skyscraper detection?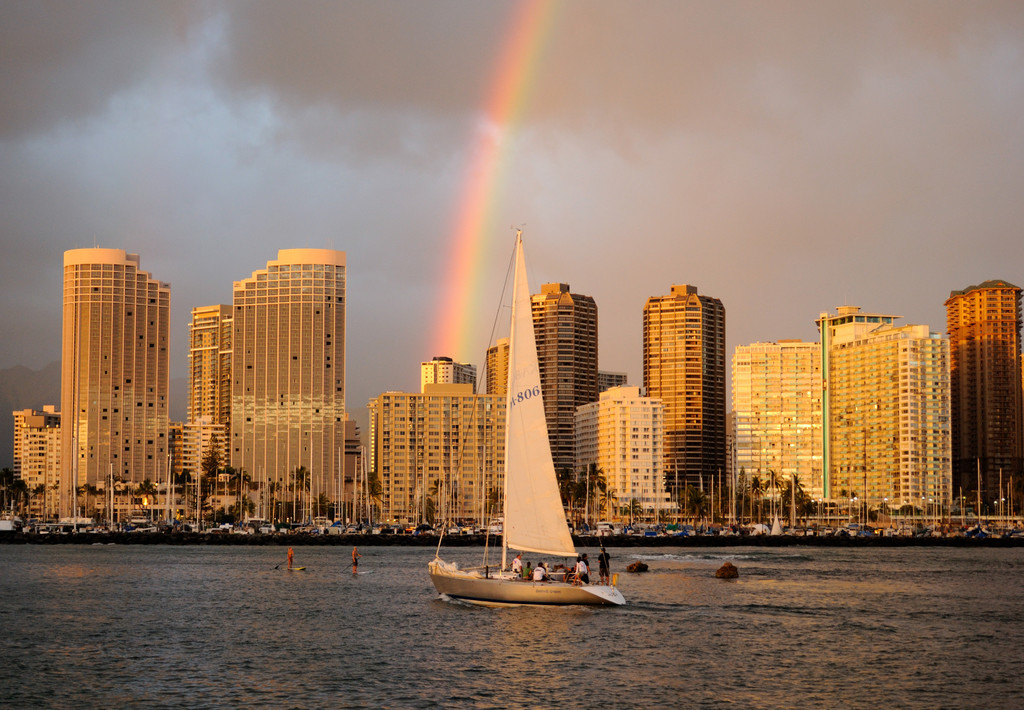
left=48, top=250, right=167, bottom=523
